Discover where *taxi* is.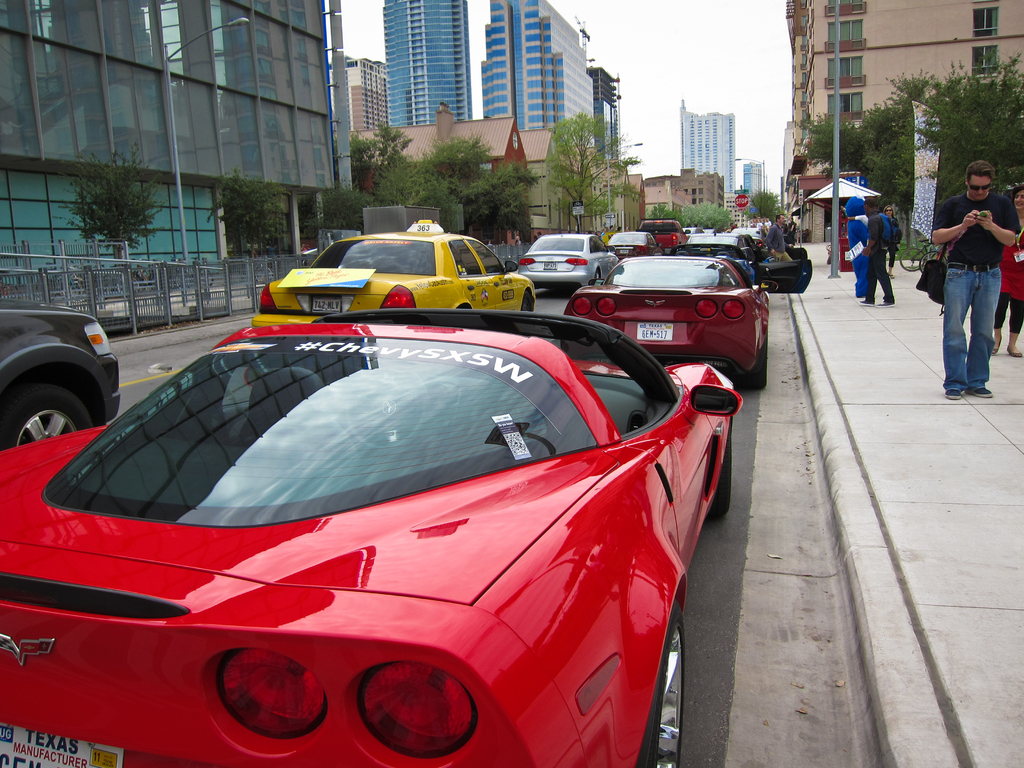
Discovered at x1=234 y1=223 x2=545 y2=323.
